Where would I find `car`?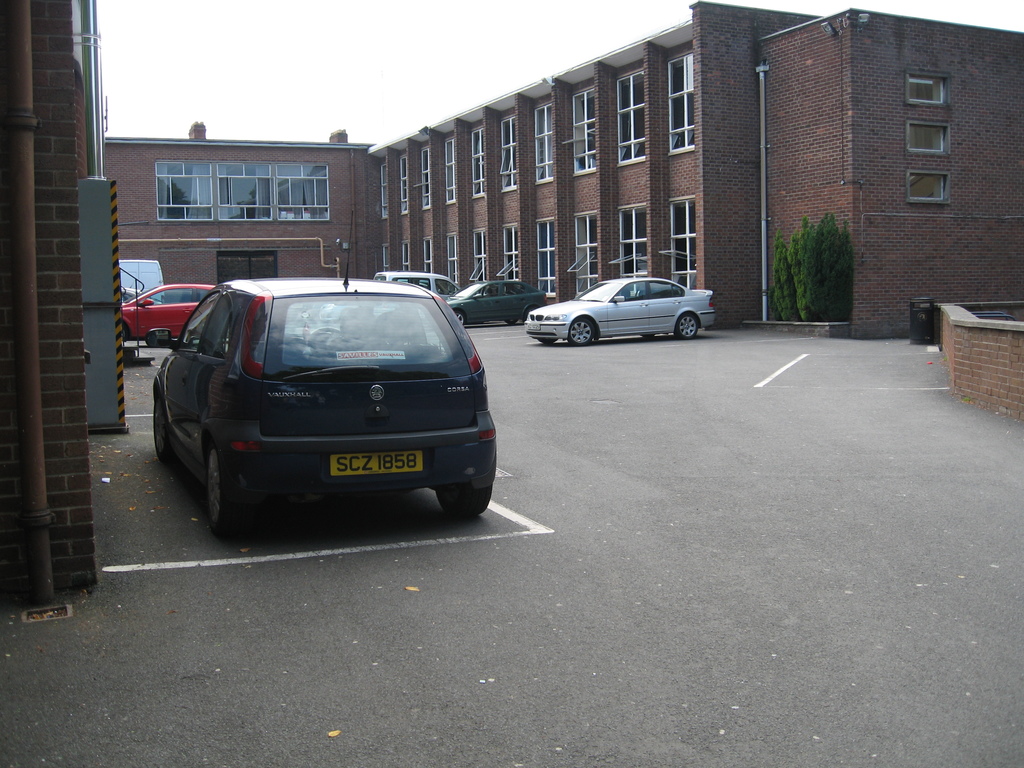
At l=150, t=266, r=500, b=516.
